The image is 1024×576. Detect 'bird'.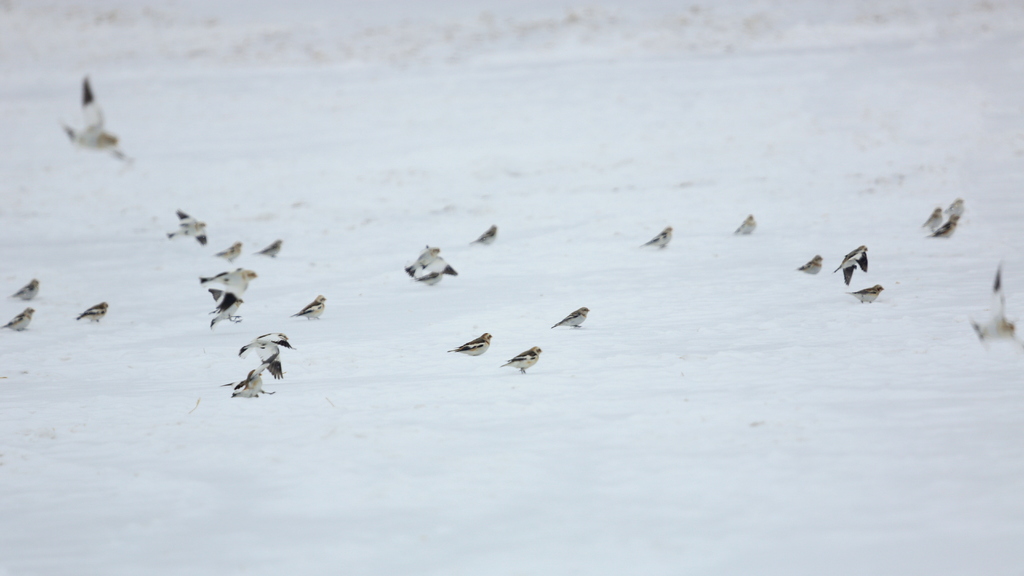
Detection: {"left": 968, "top": 262, "right": 1023, "bottom": 347}.
